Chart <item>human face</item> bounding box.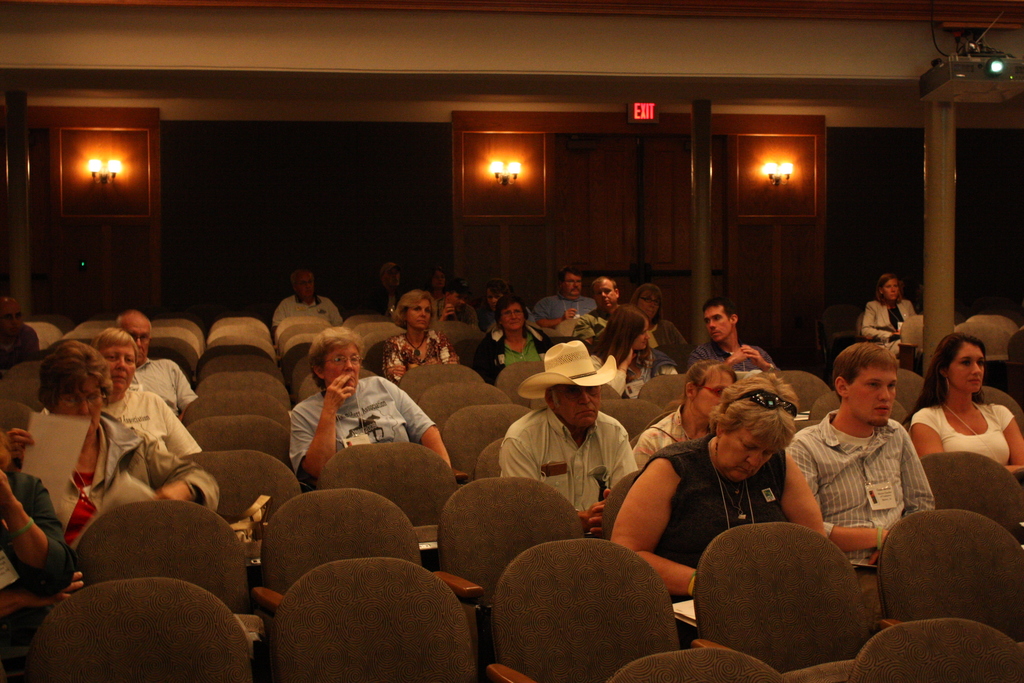
Charted: 406,294,431,331.
